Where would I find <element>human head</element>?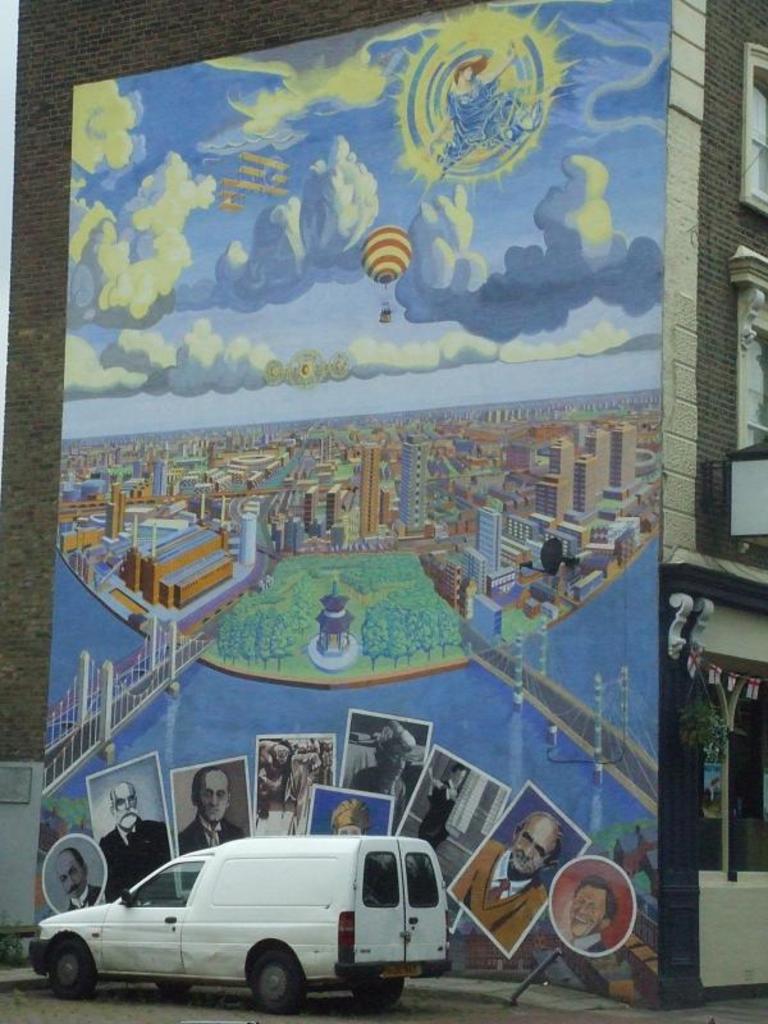
At 330:799:372:836.
